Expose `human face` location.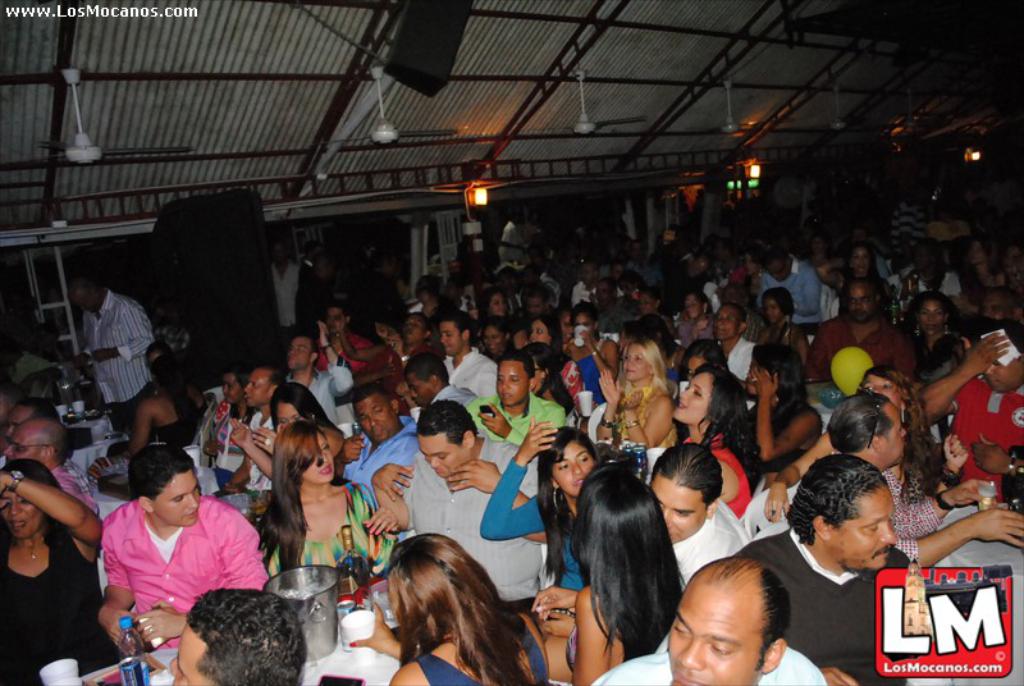
Exposed at box=[713, 305, 742, 338].
